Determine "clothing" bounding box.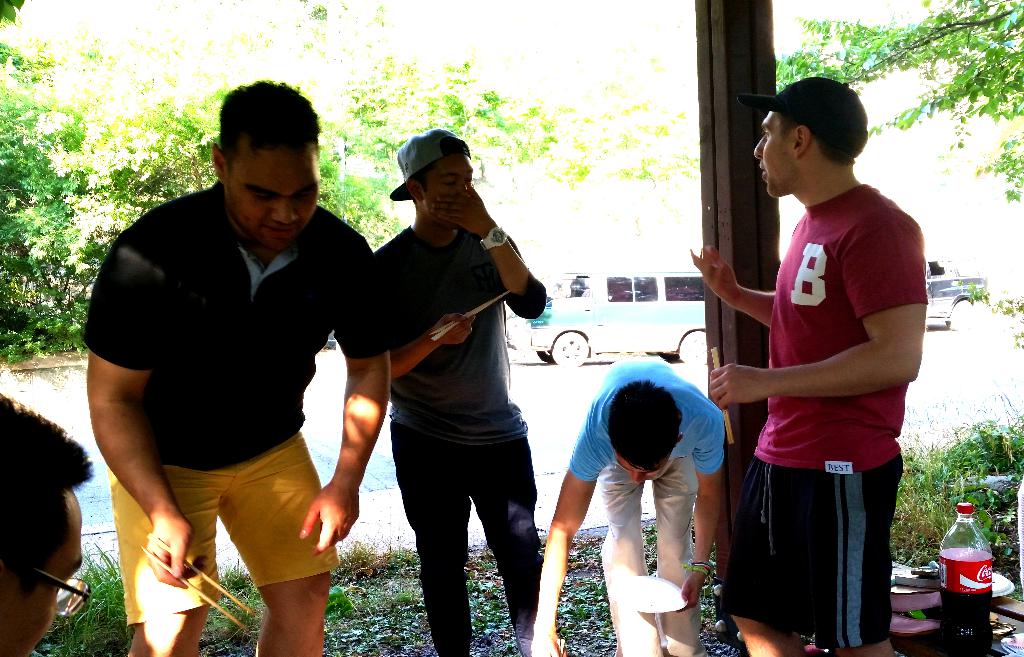
Determined: left=384, top=224, right=550, bottom=656.
